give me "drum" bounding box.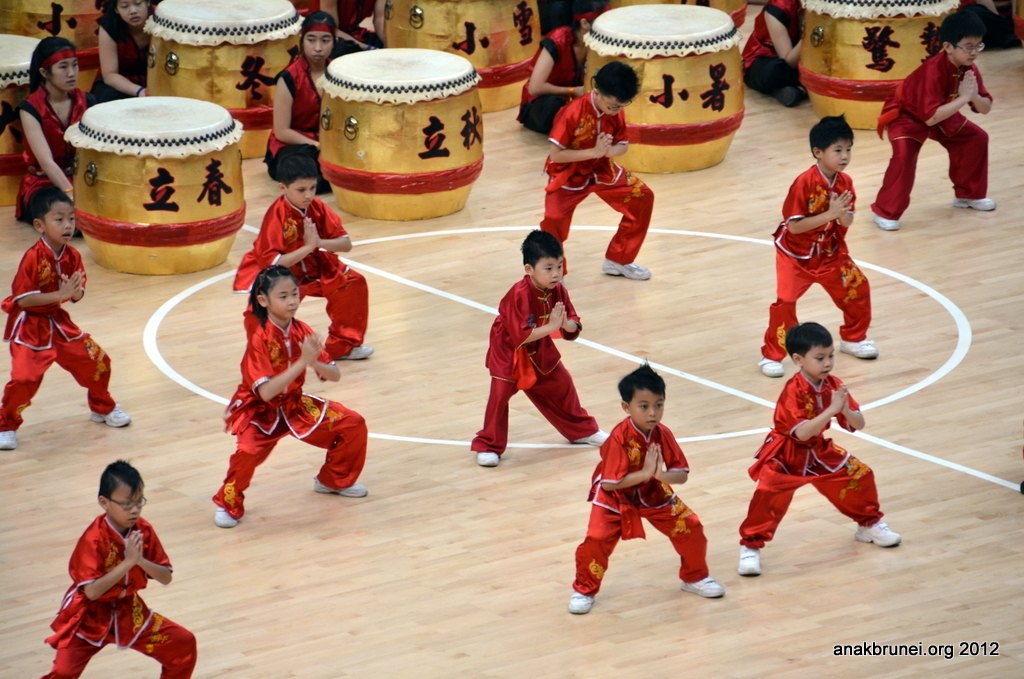
rect(382, 0, 541, 112).
